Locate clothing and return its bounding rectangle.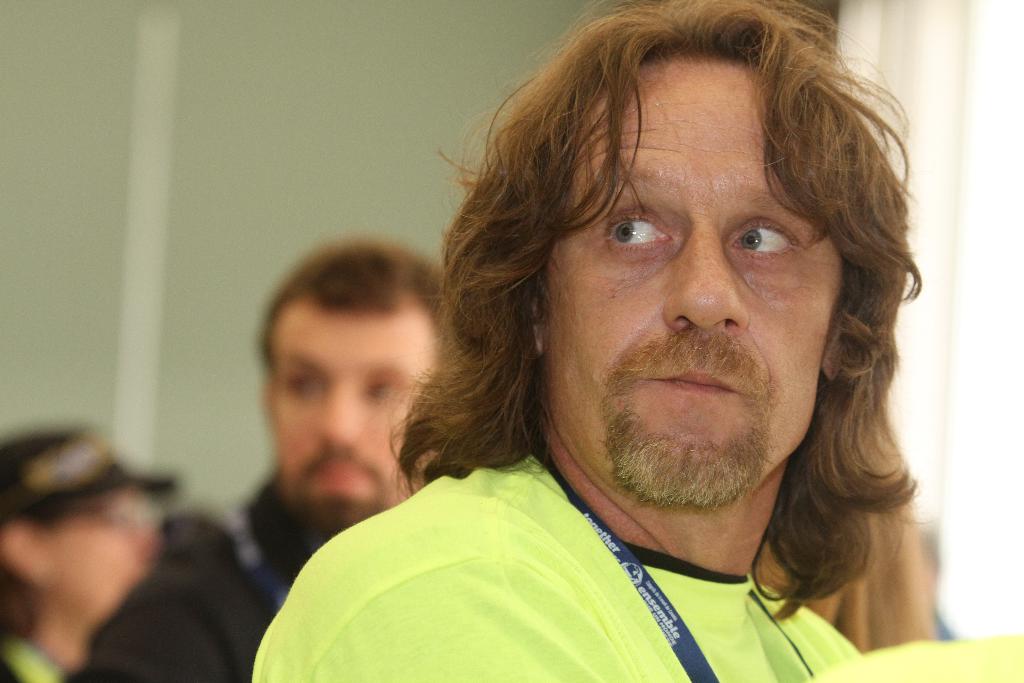
Rect(83, 503, 319, 682).
